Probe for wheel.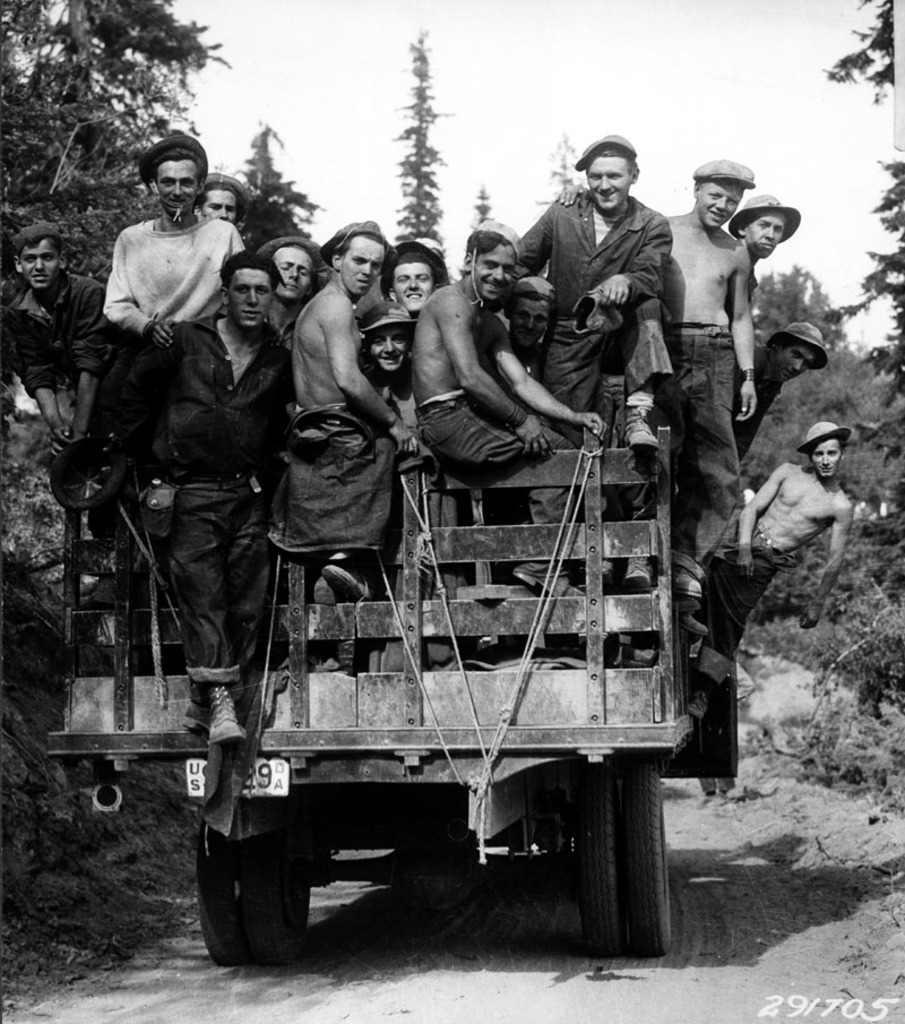
Probe result: l=614, t=760, r=674, b=961.
